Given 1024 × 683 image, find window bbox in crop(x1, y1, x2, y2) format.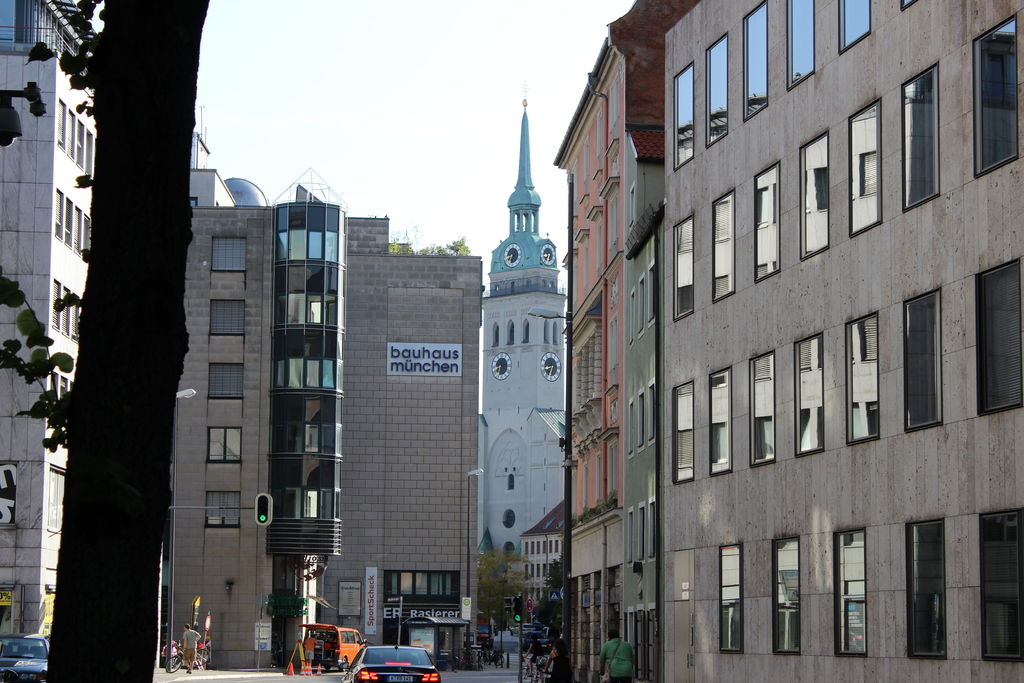
crop(786, 0, 817, 89).
